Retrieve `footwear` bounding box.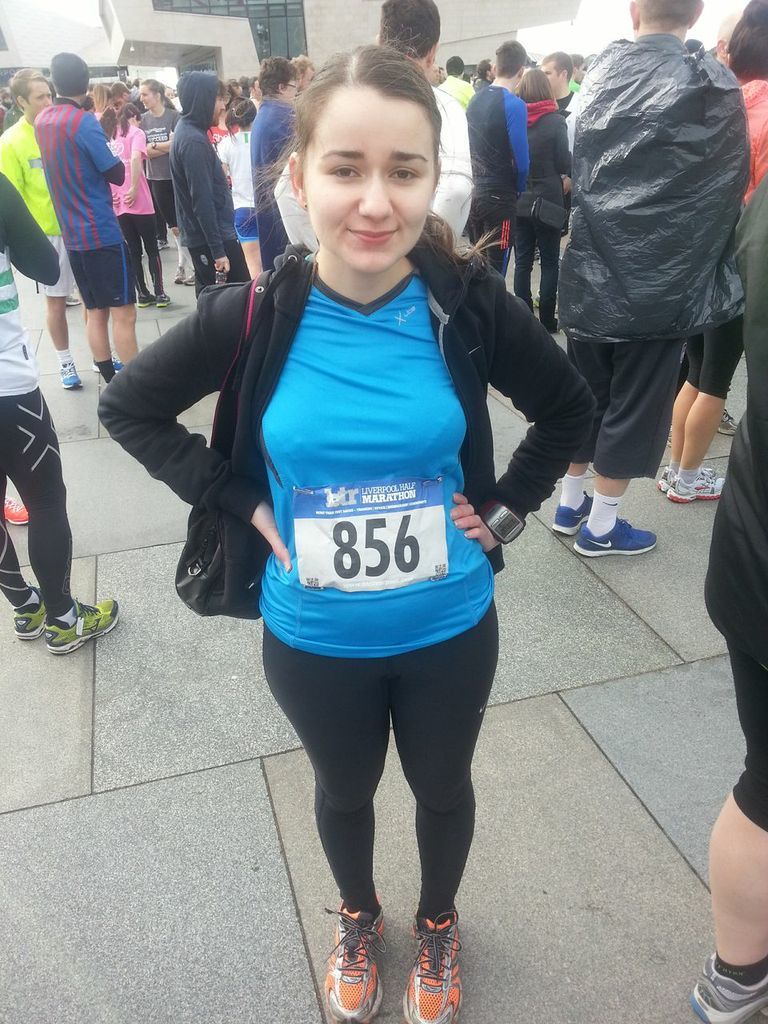
Bounding box: [404,914,465,1023].
